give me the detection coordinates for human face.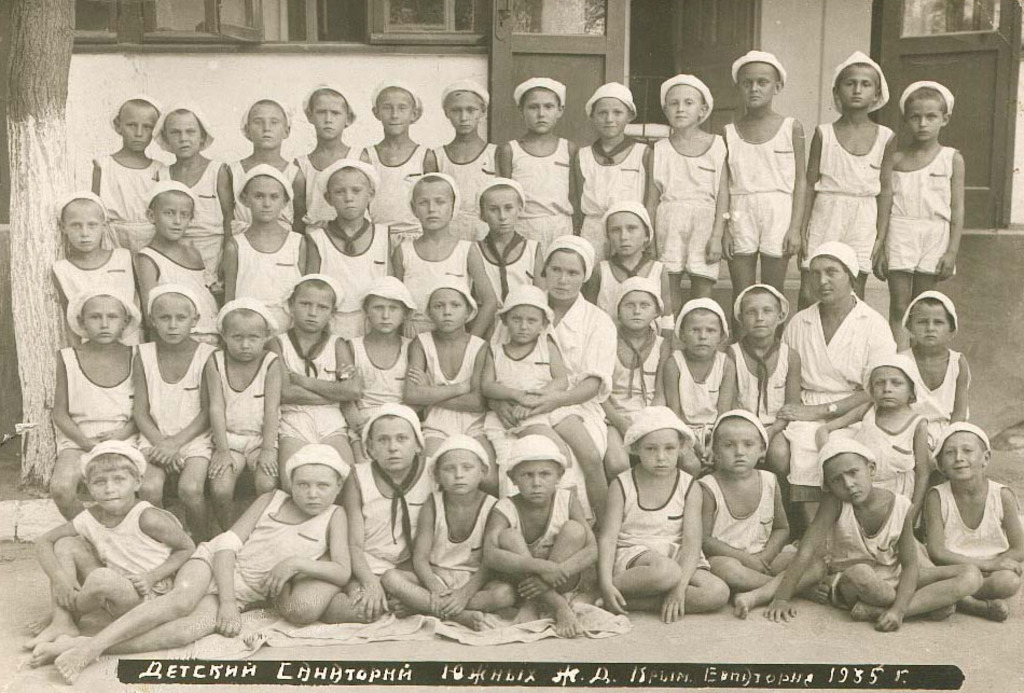
[left=294, top=288, right=336, bottom=328].
